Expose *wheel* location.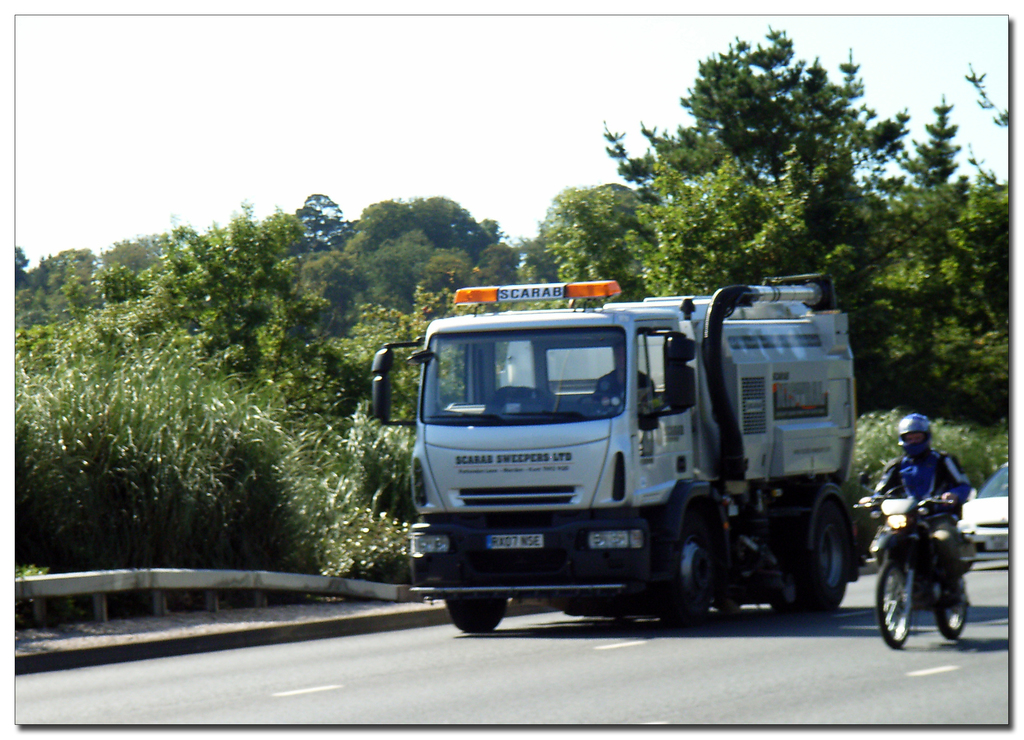
Exposed at [449, 600, 511, 634].
